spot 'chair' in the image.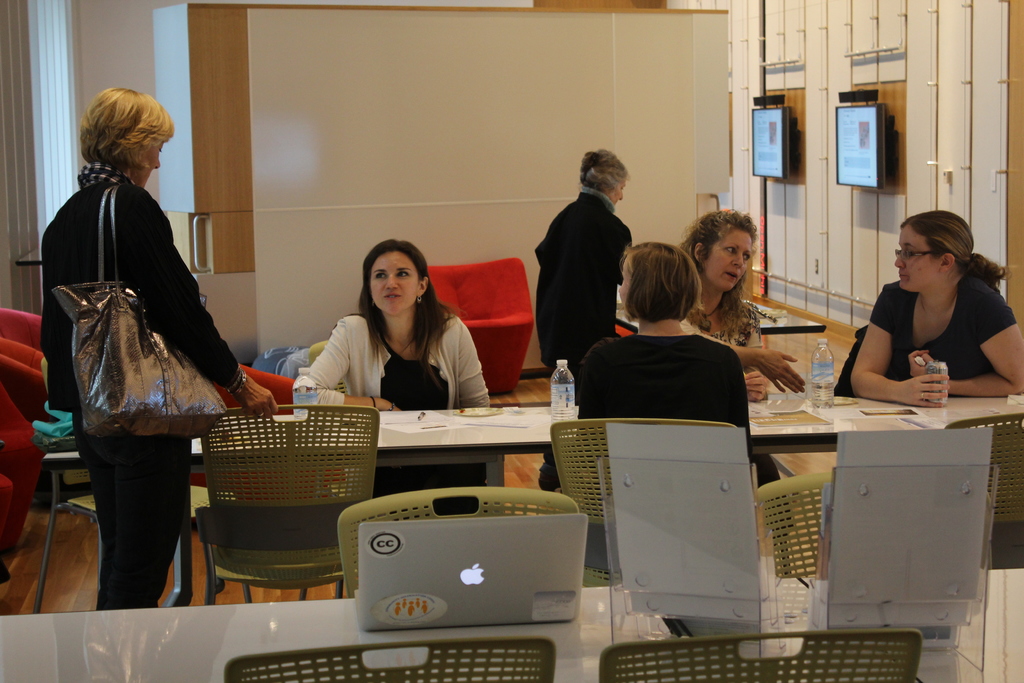
'chair' found at [left=0, top=472, right=14, bottom=580].
